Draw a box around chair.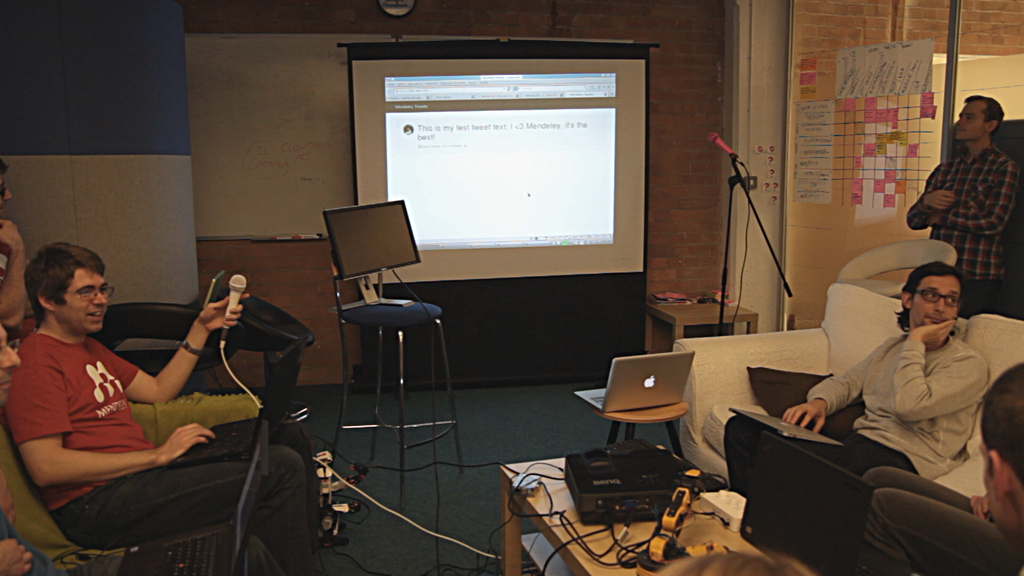
select_region(832, 239, 957, 300).
